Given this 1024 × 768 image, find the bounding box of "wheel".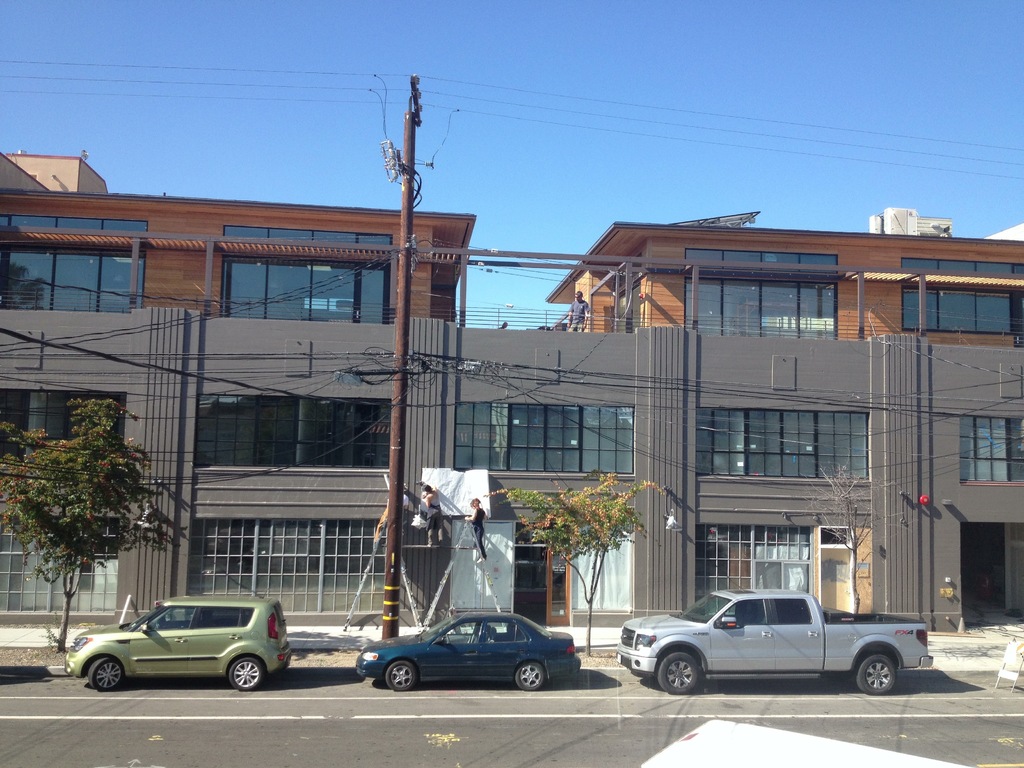
{"left": 91, "top": 657, "right": 124, "bottom": 689}.
